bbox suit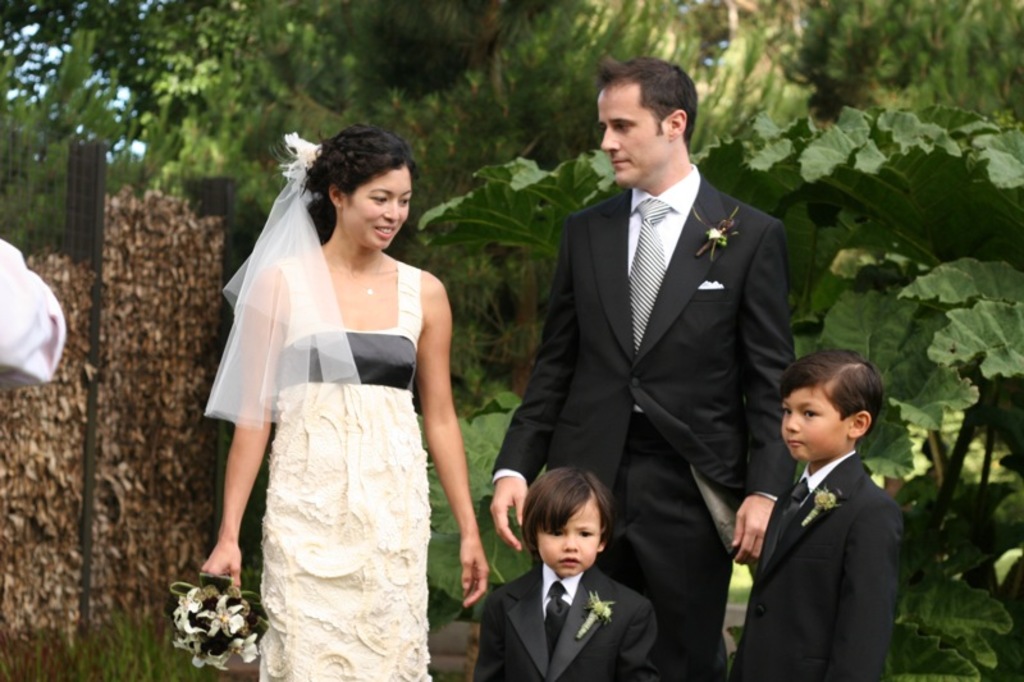
[left=471, top=568, right=654, bottom=681]
